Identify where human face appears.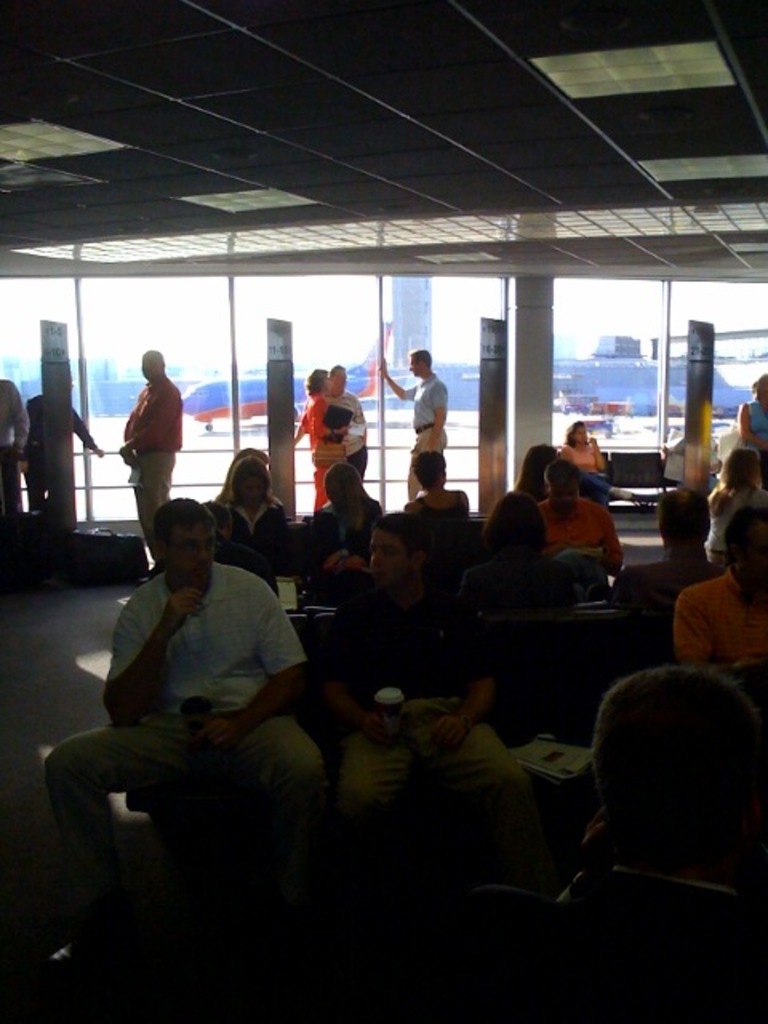
Appears at [x1=368, y1=530, x2=410, y2=592].
